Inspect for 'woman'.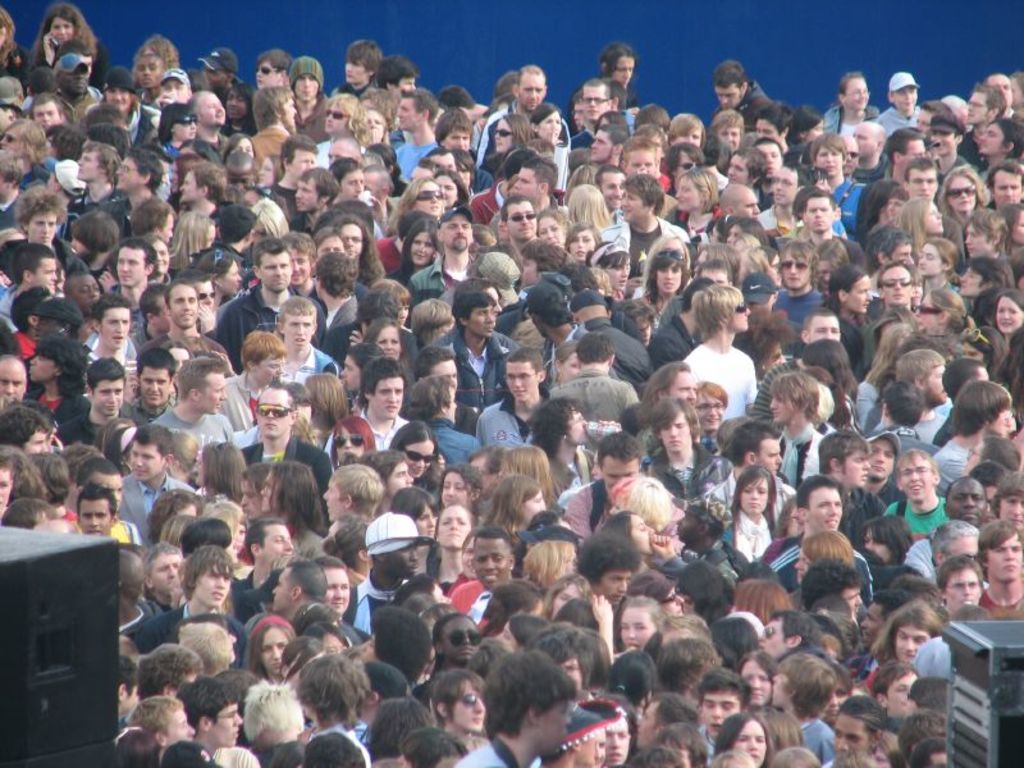
Inspection: l=563, t=42, r=637, b=137.
